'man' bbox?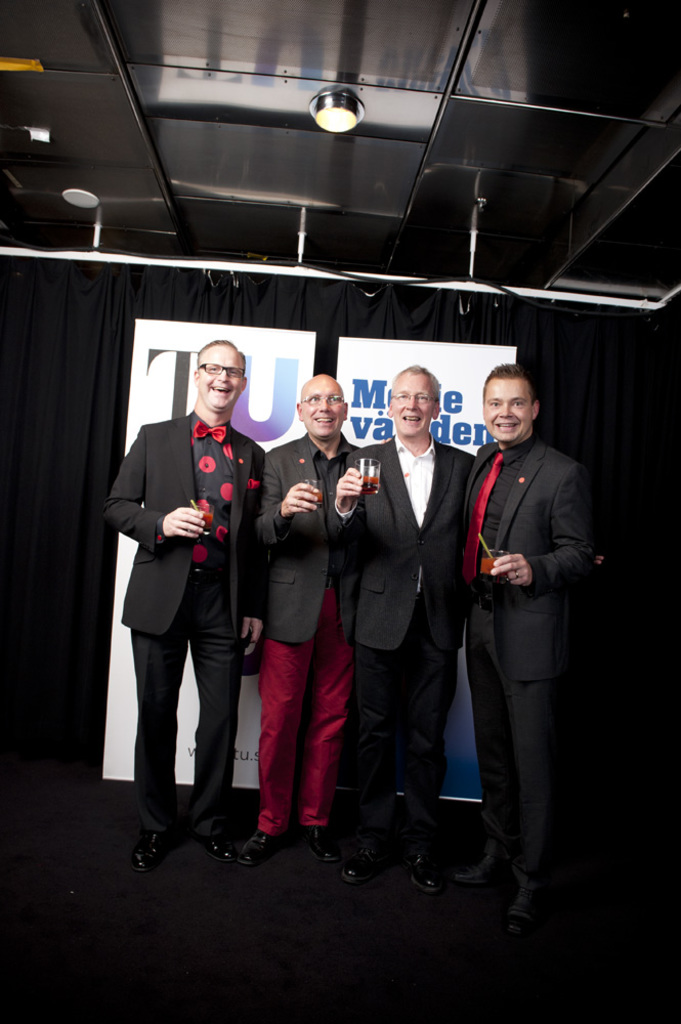
[x1=326, y1=360, x2=476, y2=896]
